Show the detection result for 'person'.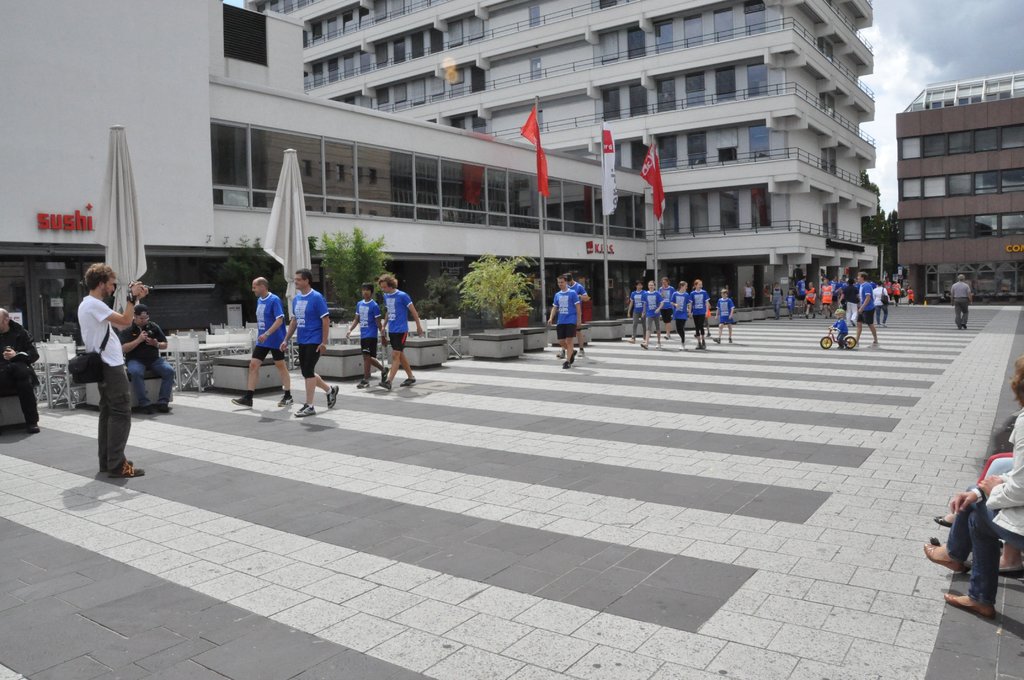
rect(640, 281, 664, 349).
